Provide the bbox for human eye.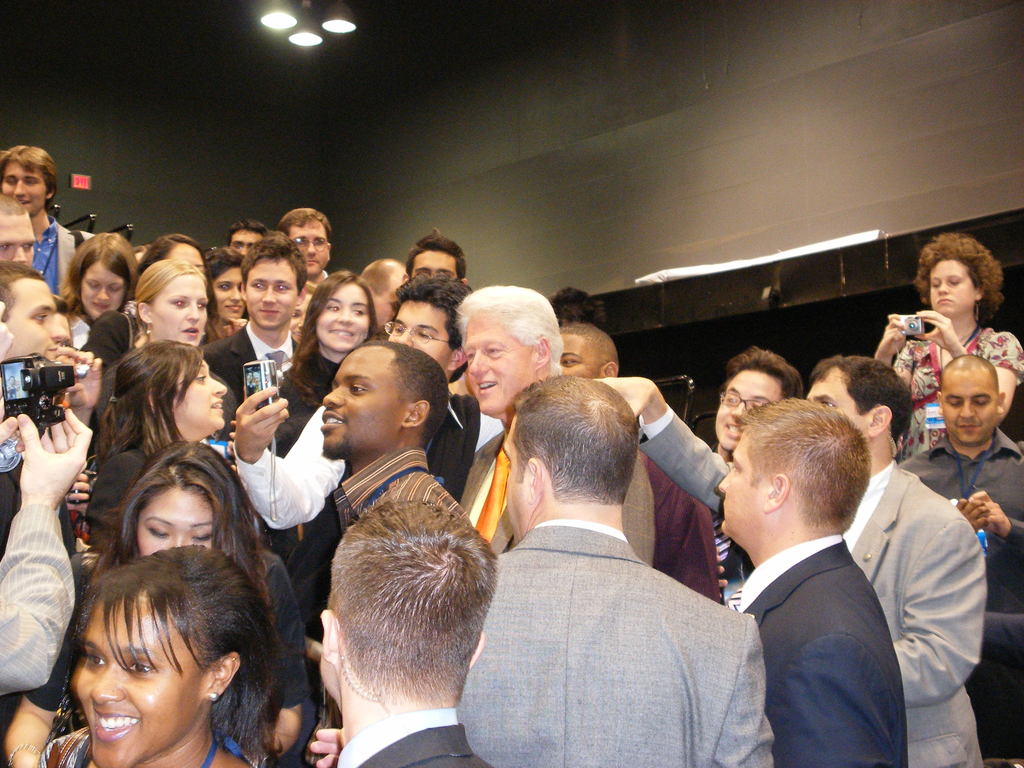
region(465, 349, 474, 362).
